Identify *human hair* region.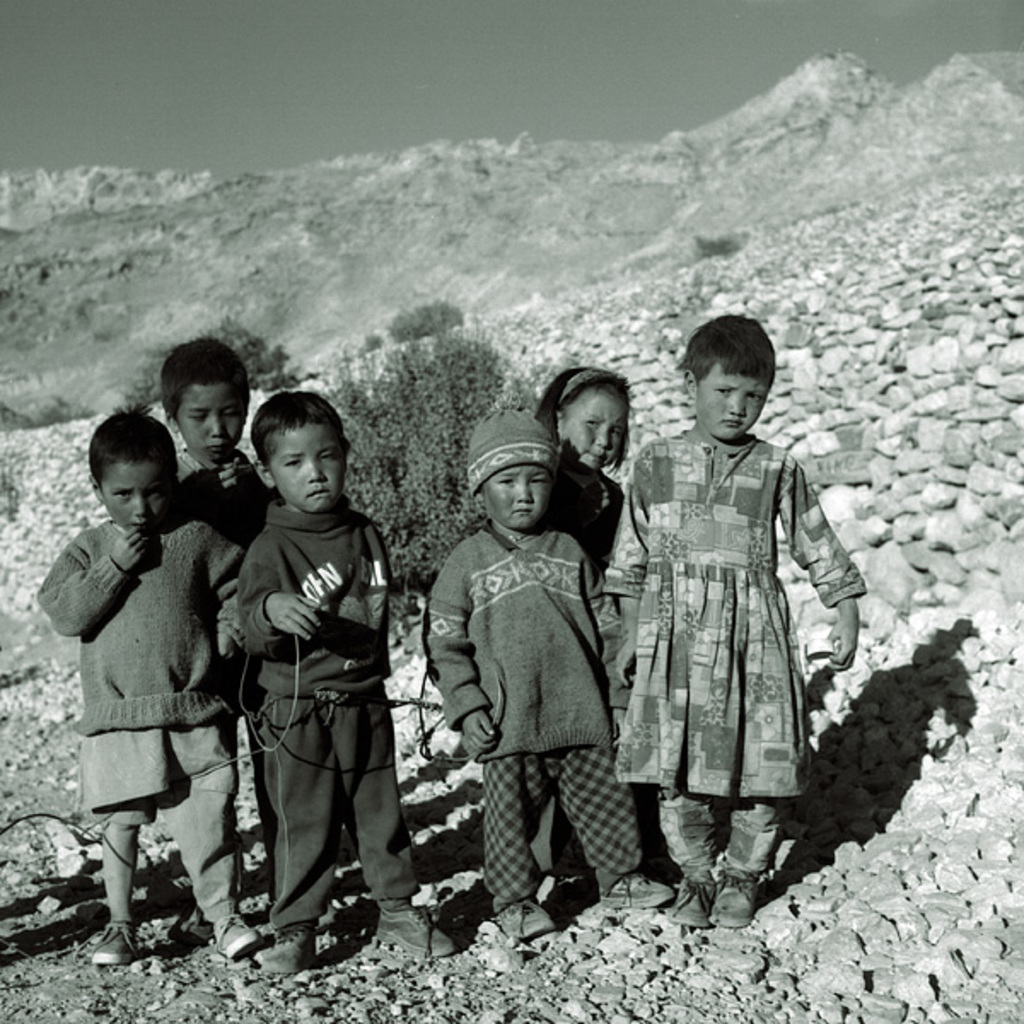
Region: box(246, 389, 348, 474).
